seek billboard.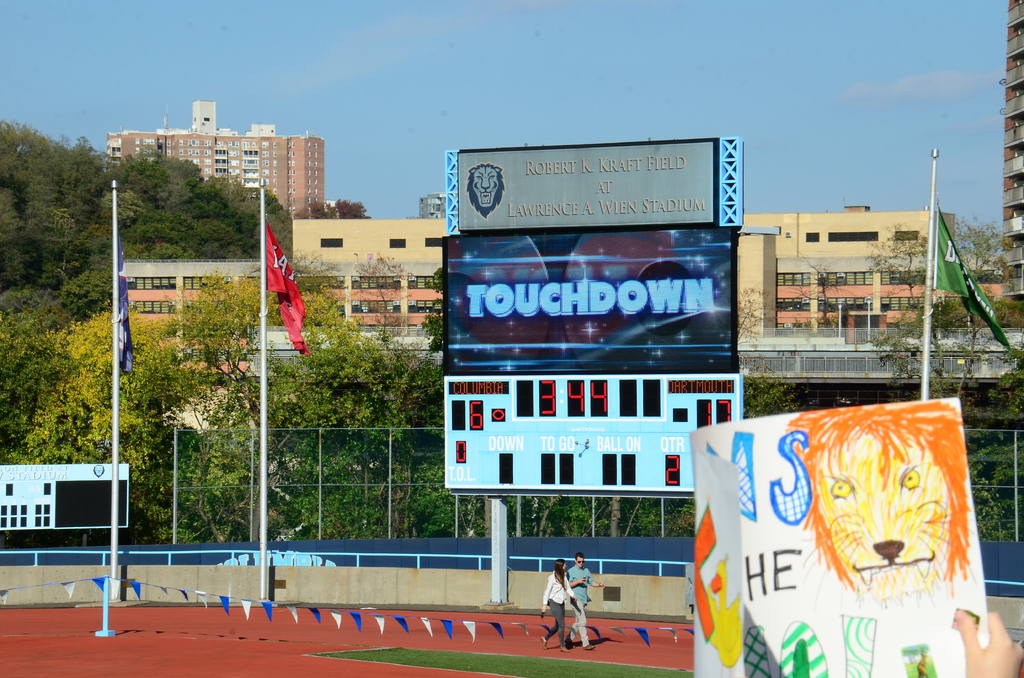
locate(440, 207, 742, 365).
